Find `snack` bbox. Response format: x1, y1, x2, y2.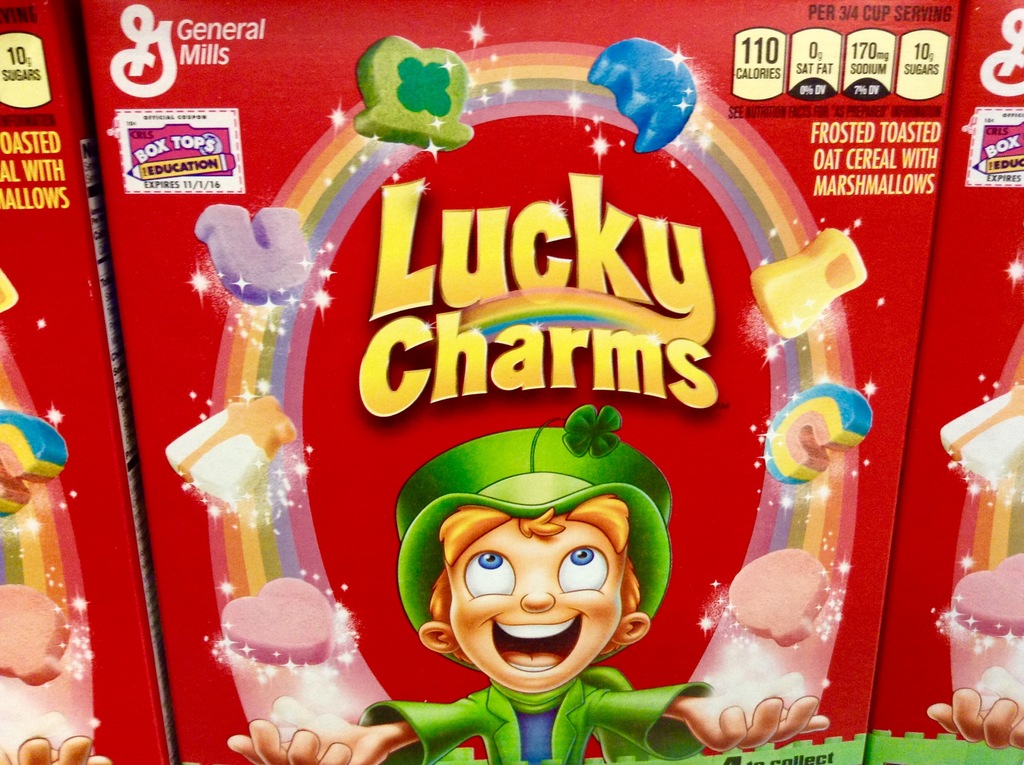
727, 540, 834, 645.
